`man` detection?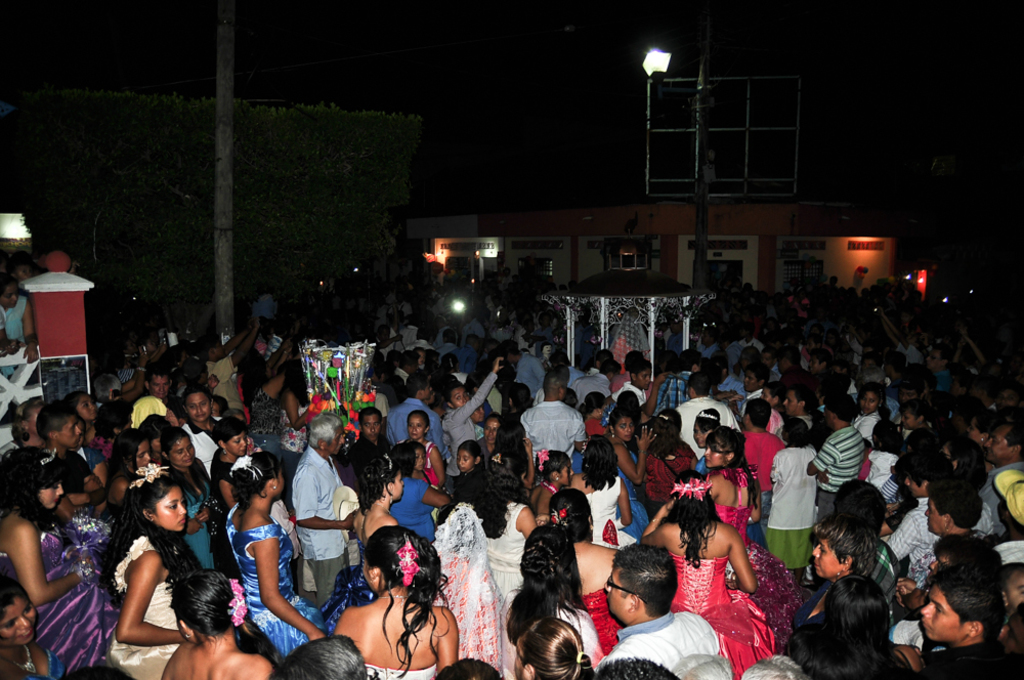
{"left": 807, "top": 395, "right": 864, "bottom": 522}
